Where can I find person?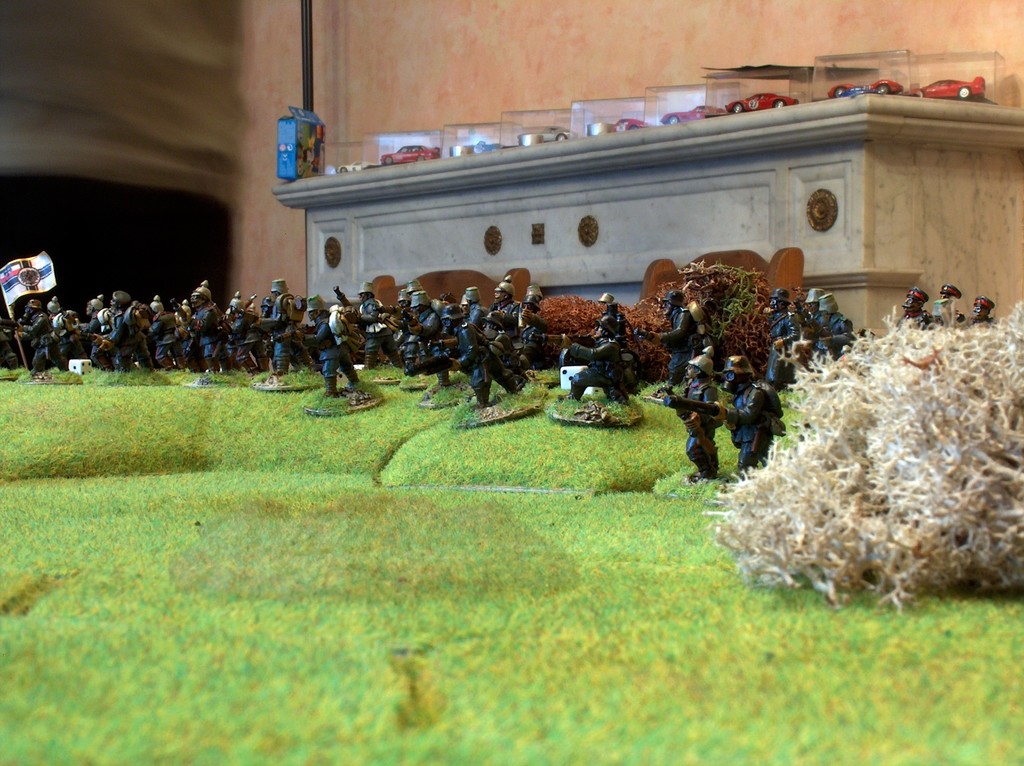
You can find it at box=[968, 294, 998, 333].
